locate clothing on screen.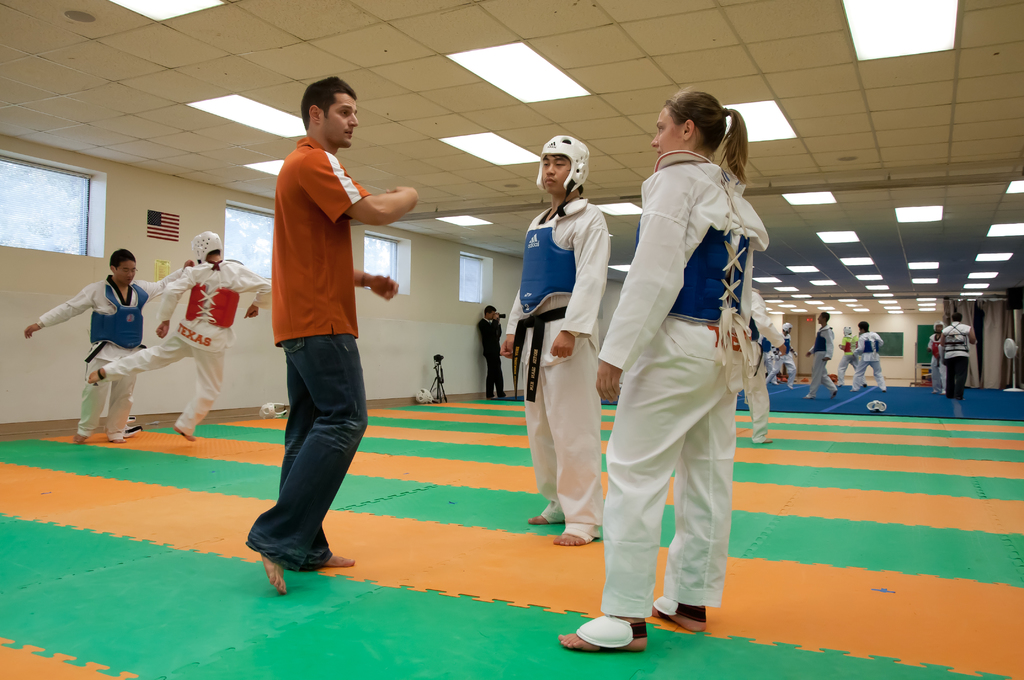
On screen at {"left": 924, "top": 335, "right": 948, "bottom": 393}.
